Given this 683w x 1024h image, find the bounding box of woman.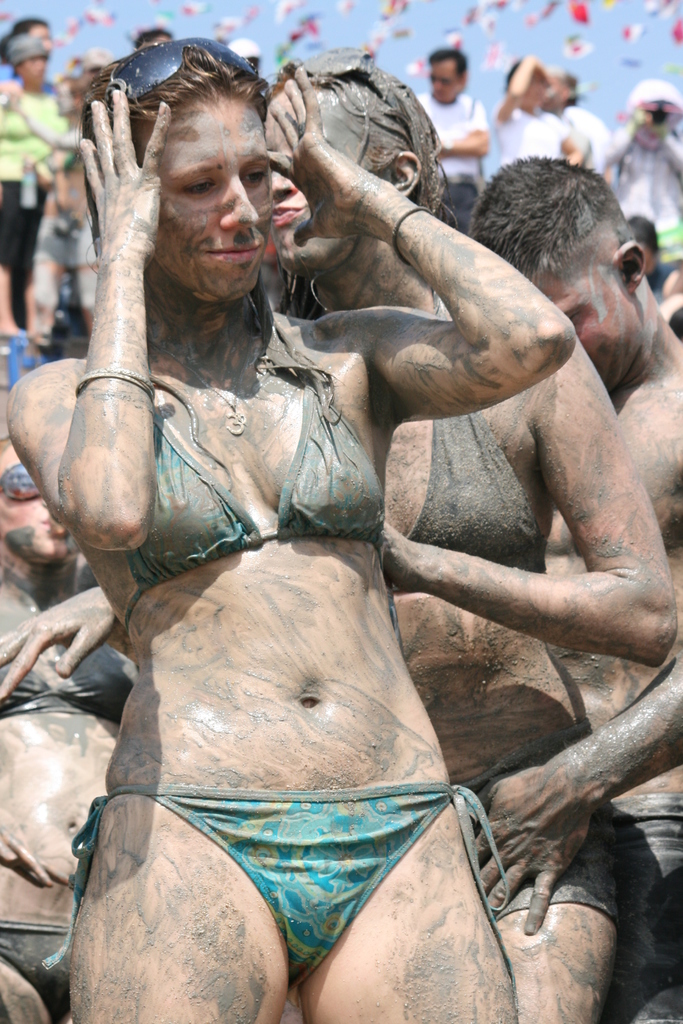
<bbox>493, 49, 583, 171</bbox>.
